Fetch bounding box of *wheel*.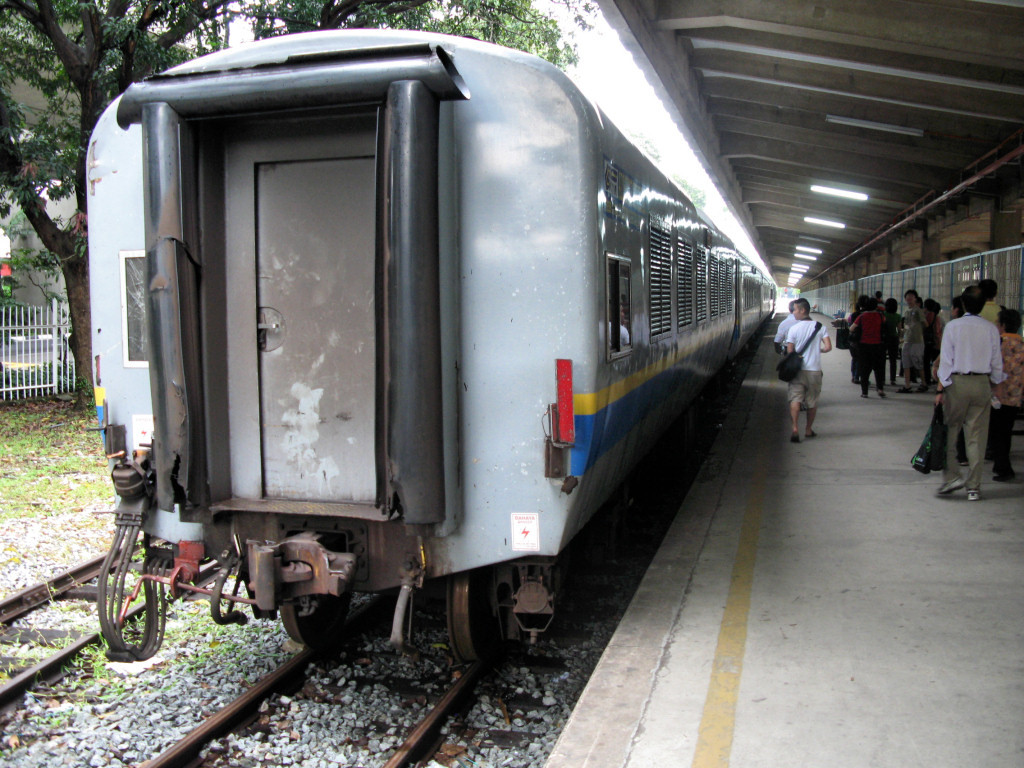
Bbox: x1=278, y1=590, x2=349, y2=647.
